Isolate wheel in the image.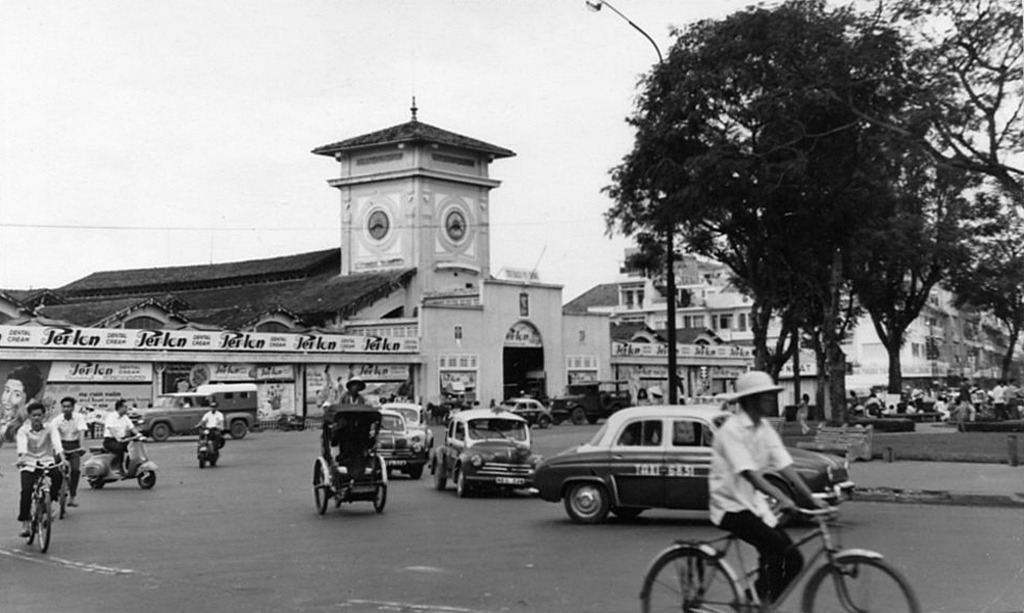
Isolated region: <bbox>566, 479, 620, 526</bbox>.
